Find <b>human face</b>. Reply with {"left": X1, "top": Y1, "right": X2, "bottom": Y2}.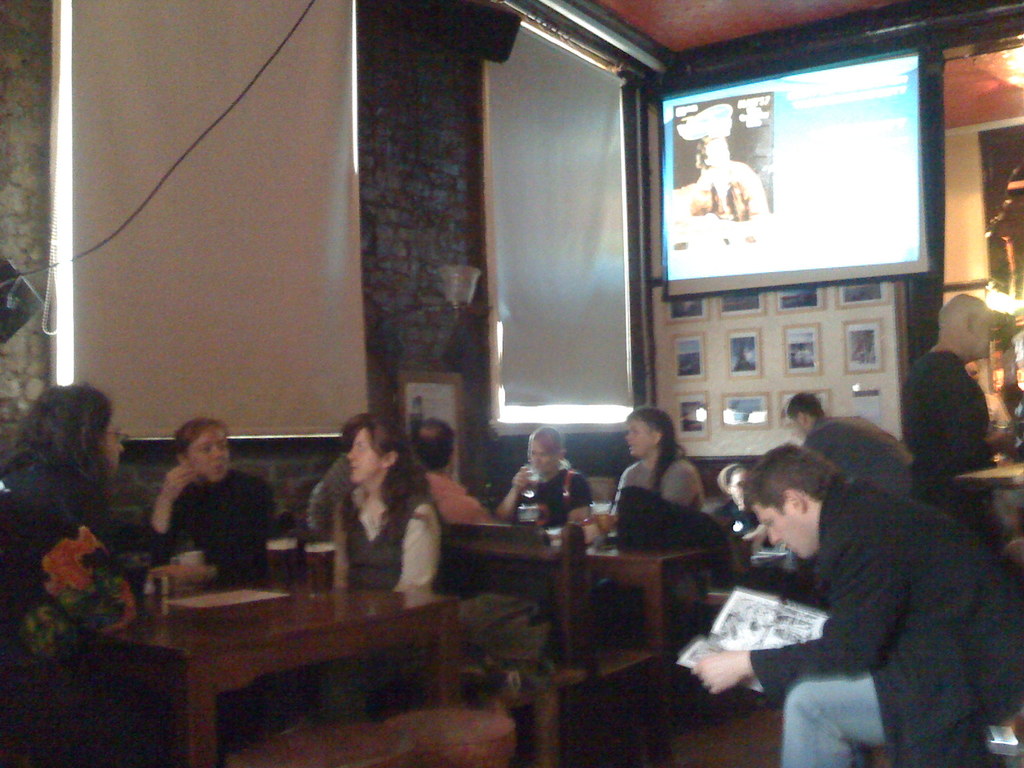
{"left": 346, "top": 422, "right": 387, "bottom": 483}.
